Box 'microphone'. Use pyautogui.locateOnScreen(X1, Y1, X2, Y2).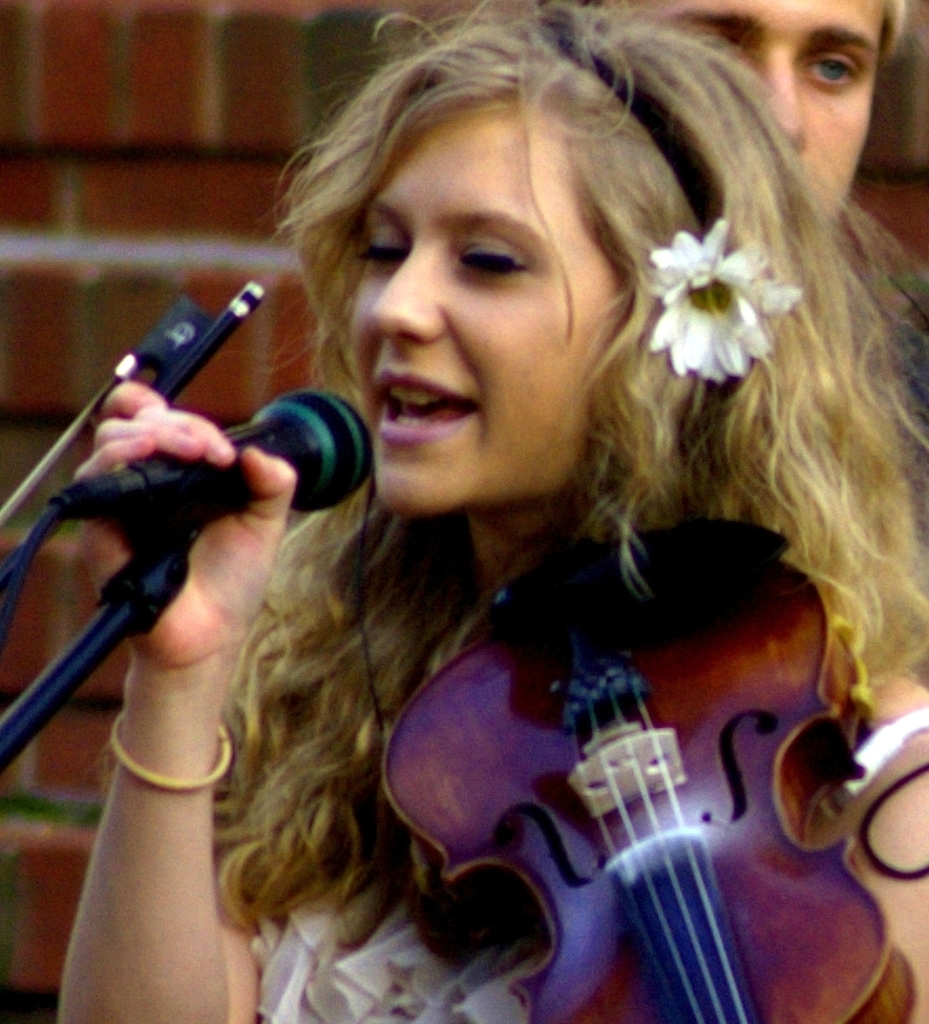
pyautogui.locateOnScreen(51, 391, 380, 519).
